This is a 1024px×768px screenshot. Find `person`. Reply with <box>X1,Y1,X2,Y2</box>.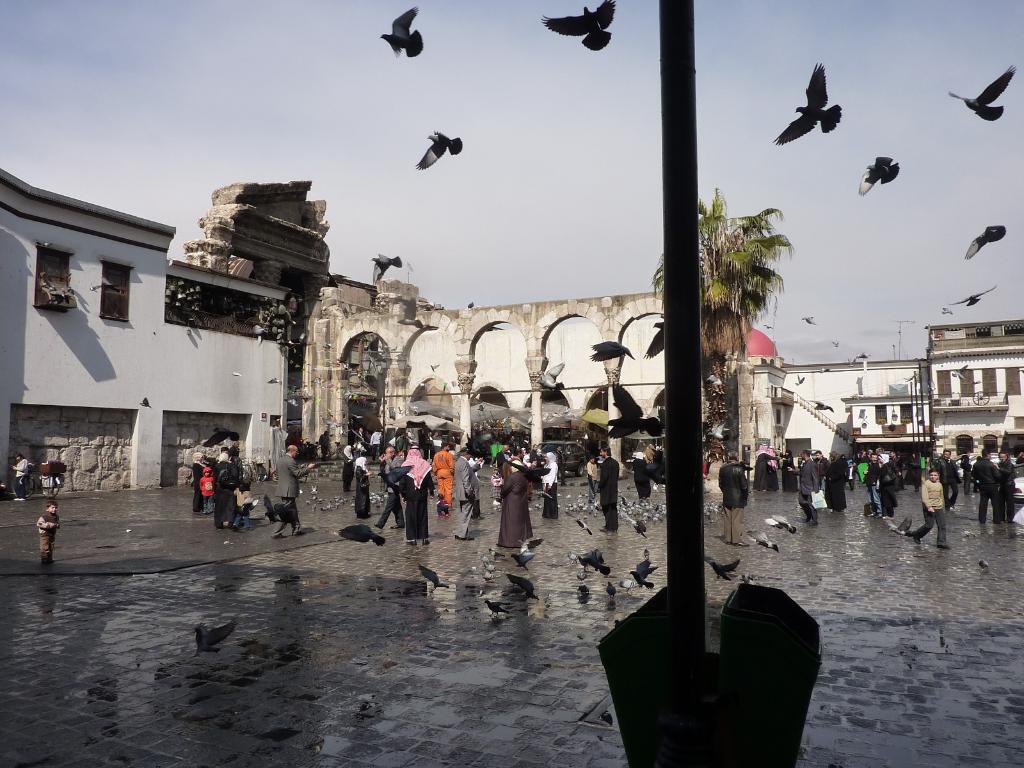
<box>934,449,964,512</box>.
